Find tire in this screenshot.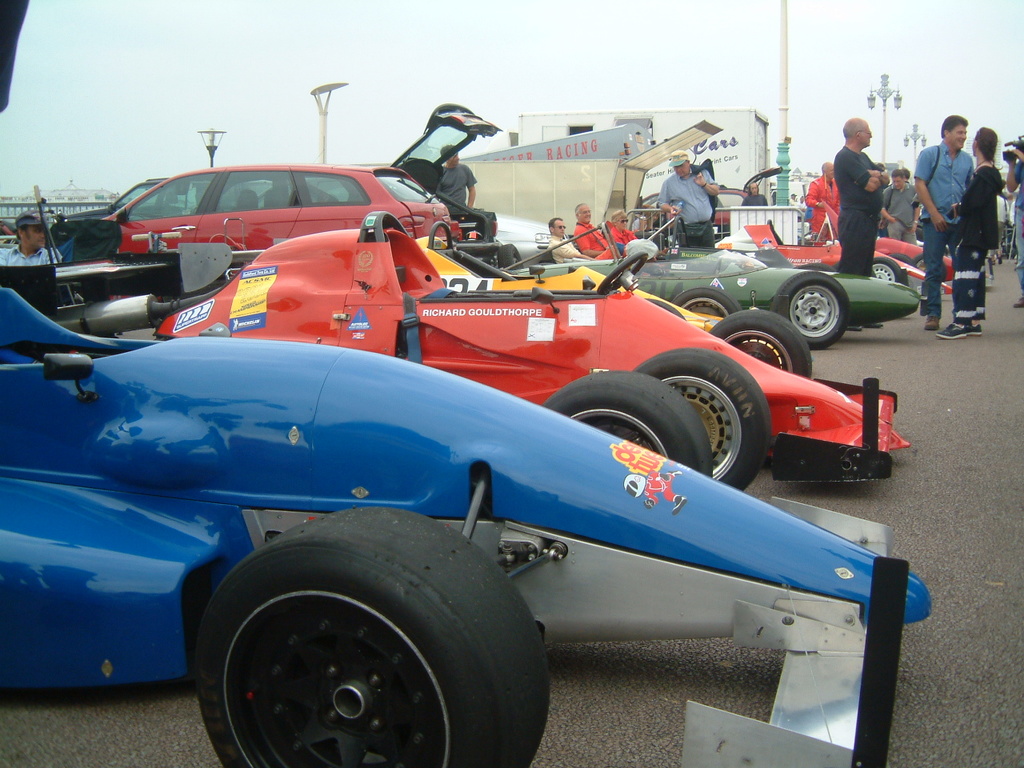
The bounding box for tire is (540,368,716,480).
